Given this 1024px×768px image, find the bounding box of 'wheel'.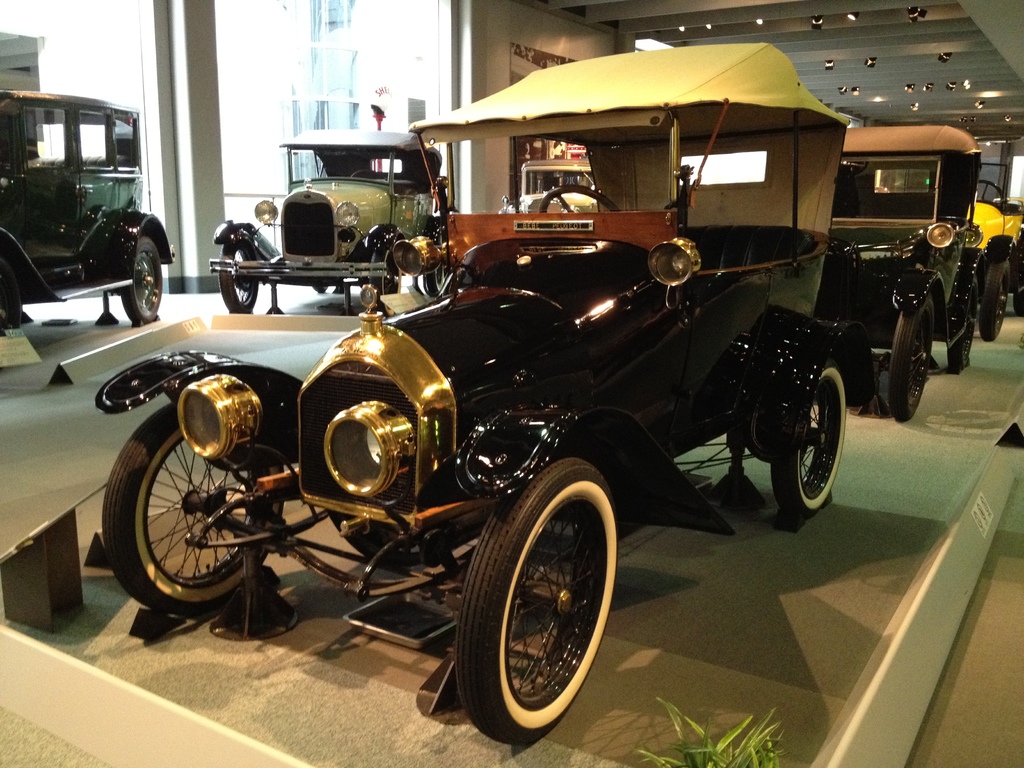
1016 260 1023 315.
